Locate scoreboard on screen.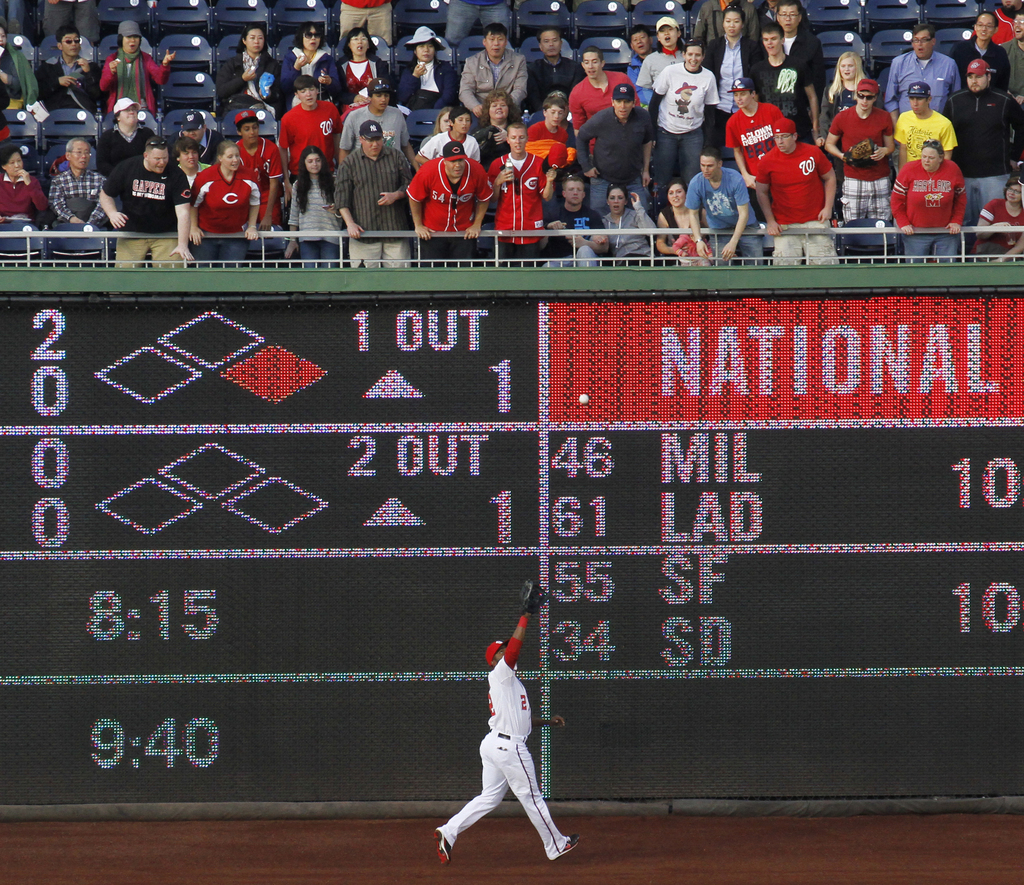
On screen at (45, 96, 952, 834).
